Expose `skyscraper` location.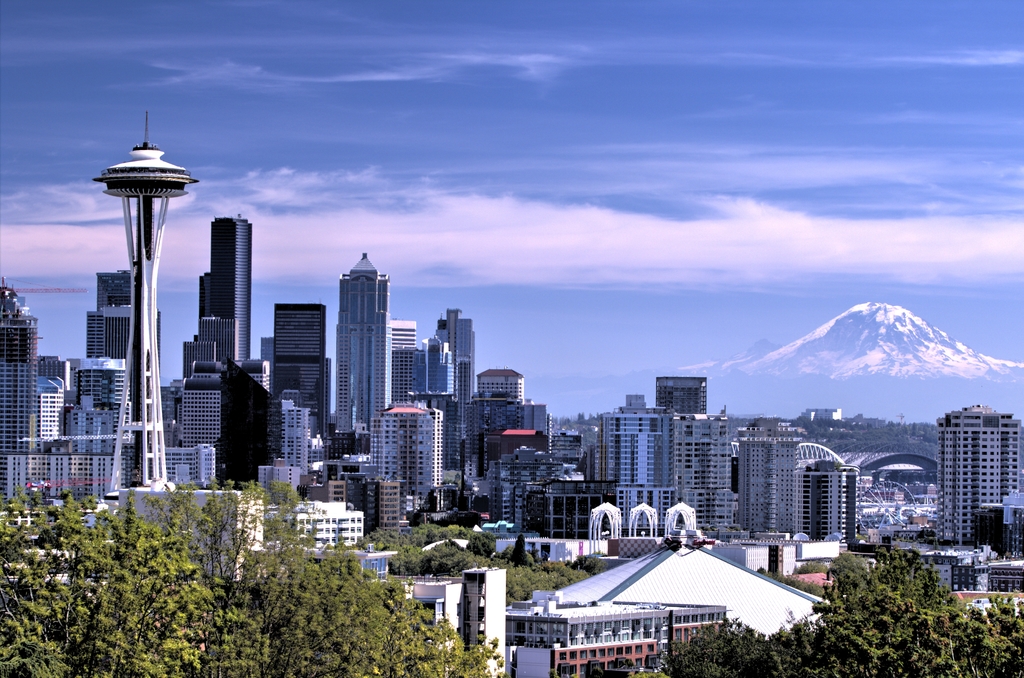
Exposed at [462,565,506,672].
